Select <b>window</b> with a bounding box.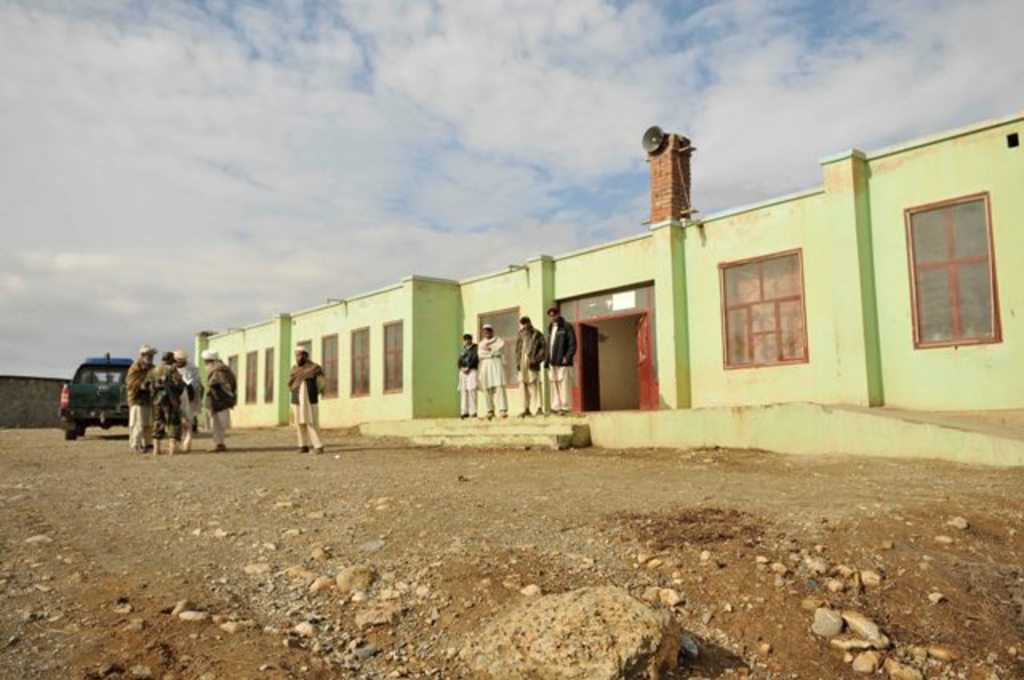
x1=266 y1=347 x2=274 y2=403.
